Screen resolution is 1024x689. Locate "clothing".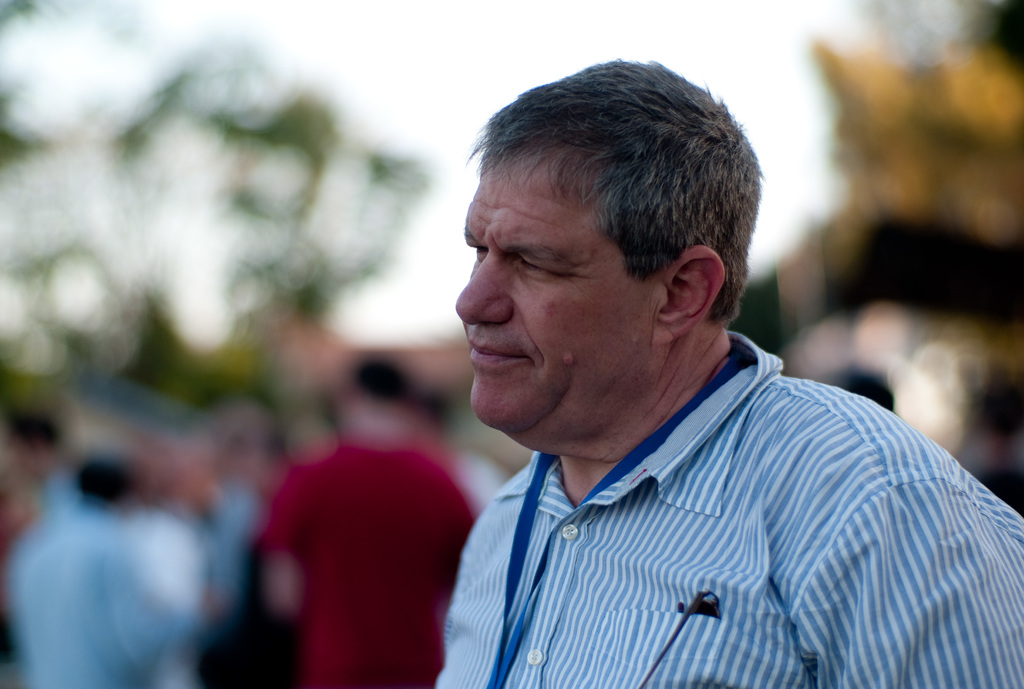
<bbox>5, 490, 203, 688</bbox>.
